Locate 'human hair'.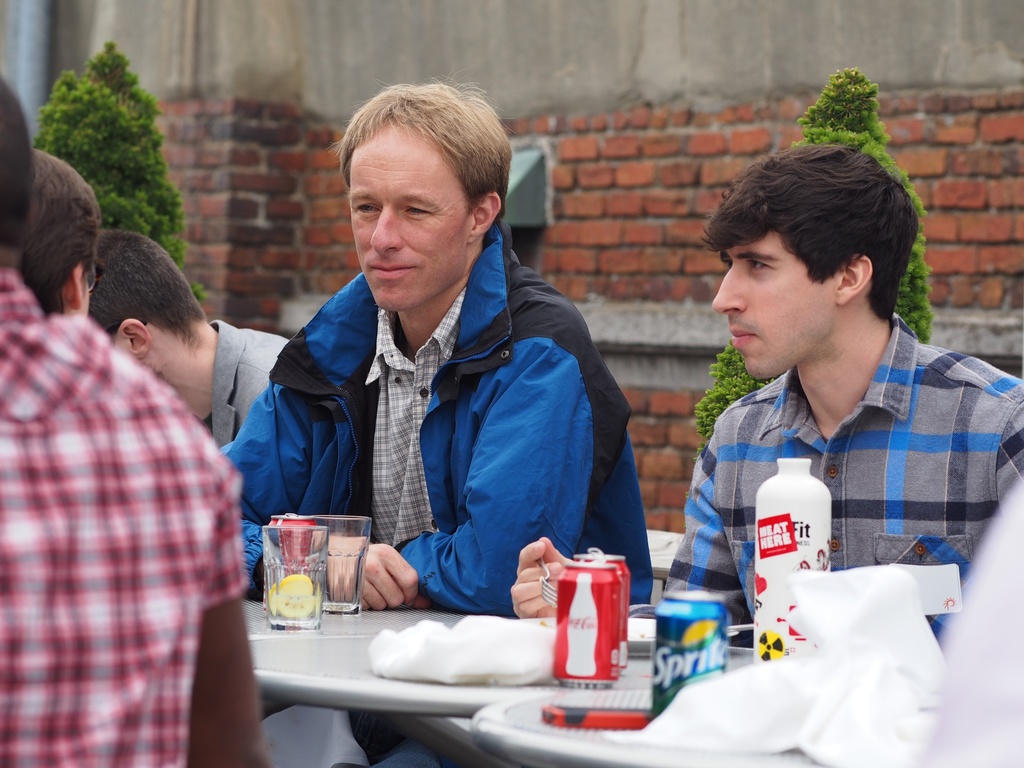
Bounding box: region(326, 65, 516, 219).
